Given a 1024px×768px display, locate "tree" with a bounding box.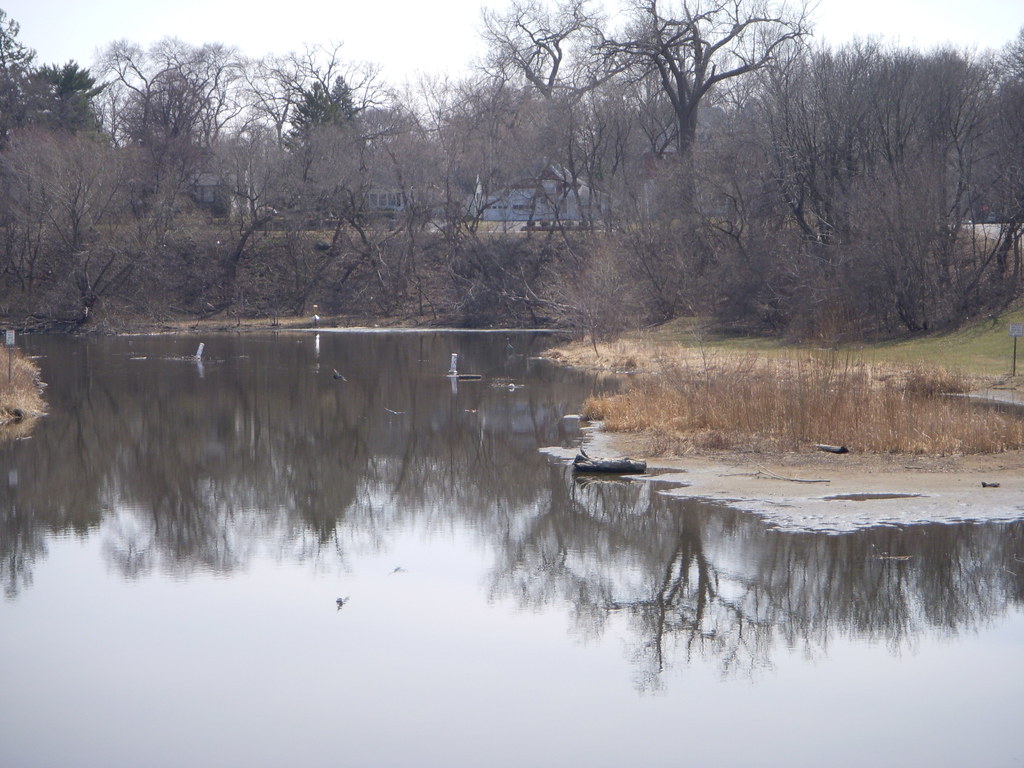
Located: (589, 0, 821, 150).
